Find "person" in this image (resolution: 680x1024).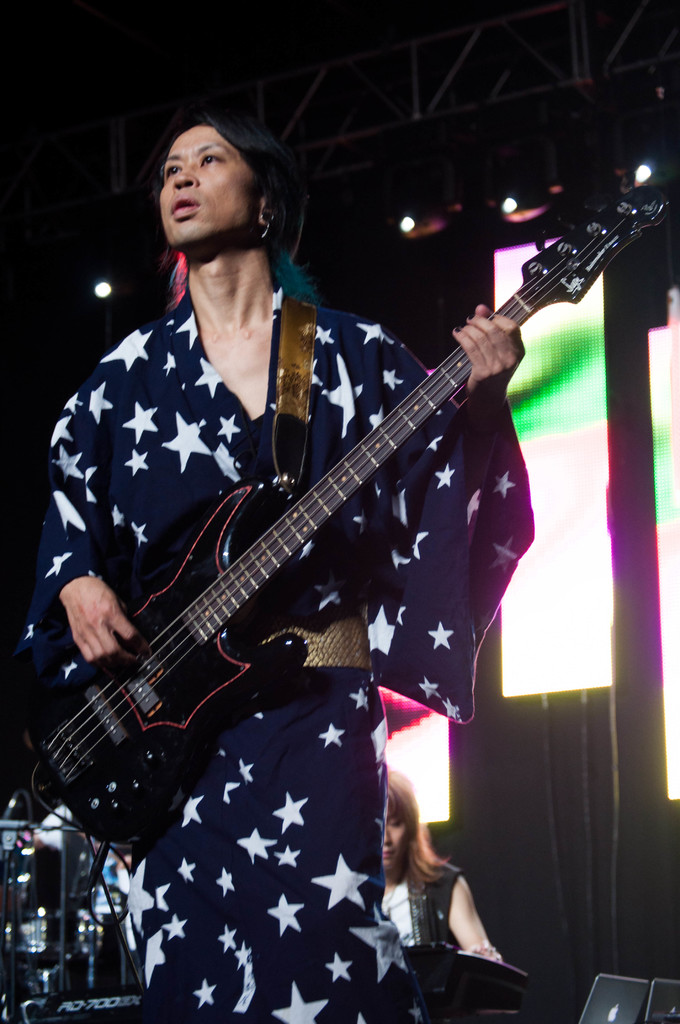
left=0, top=109, right=532, bottom=1023.
